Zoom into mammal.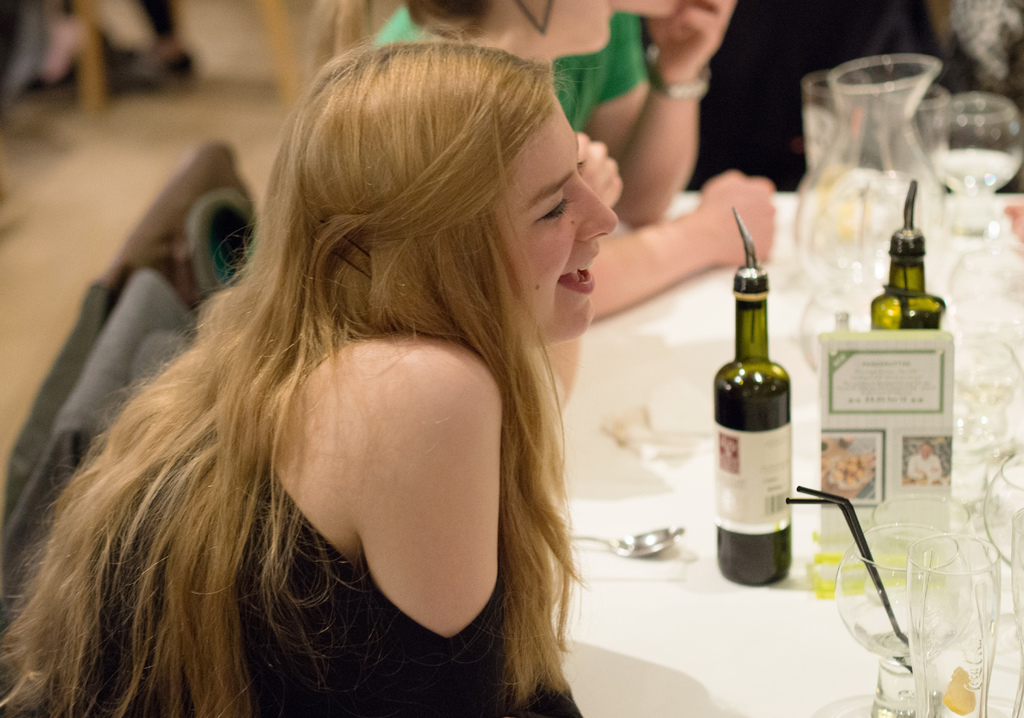
Zoom target: left=0, top=56, right=702, bottom=673.
